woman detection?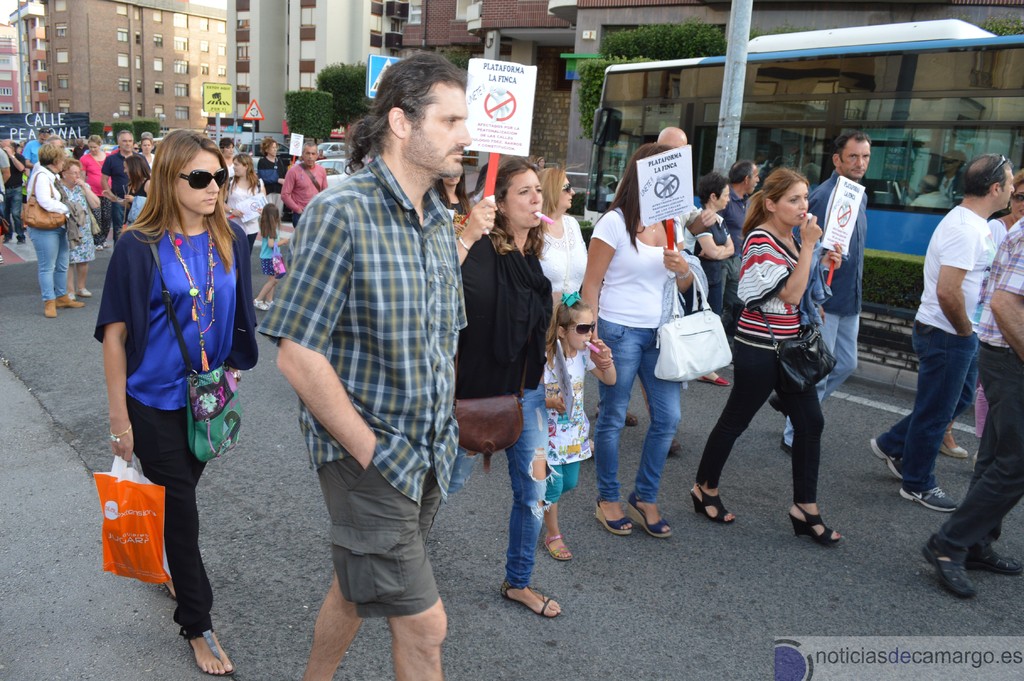
220/155/273/261
